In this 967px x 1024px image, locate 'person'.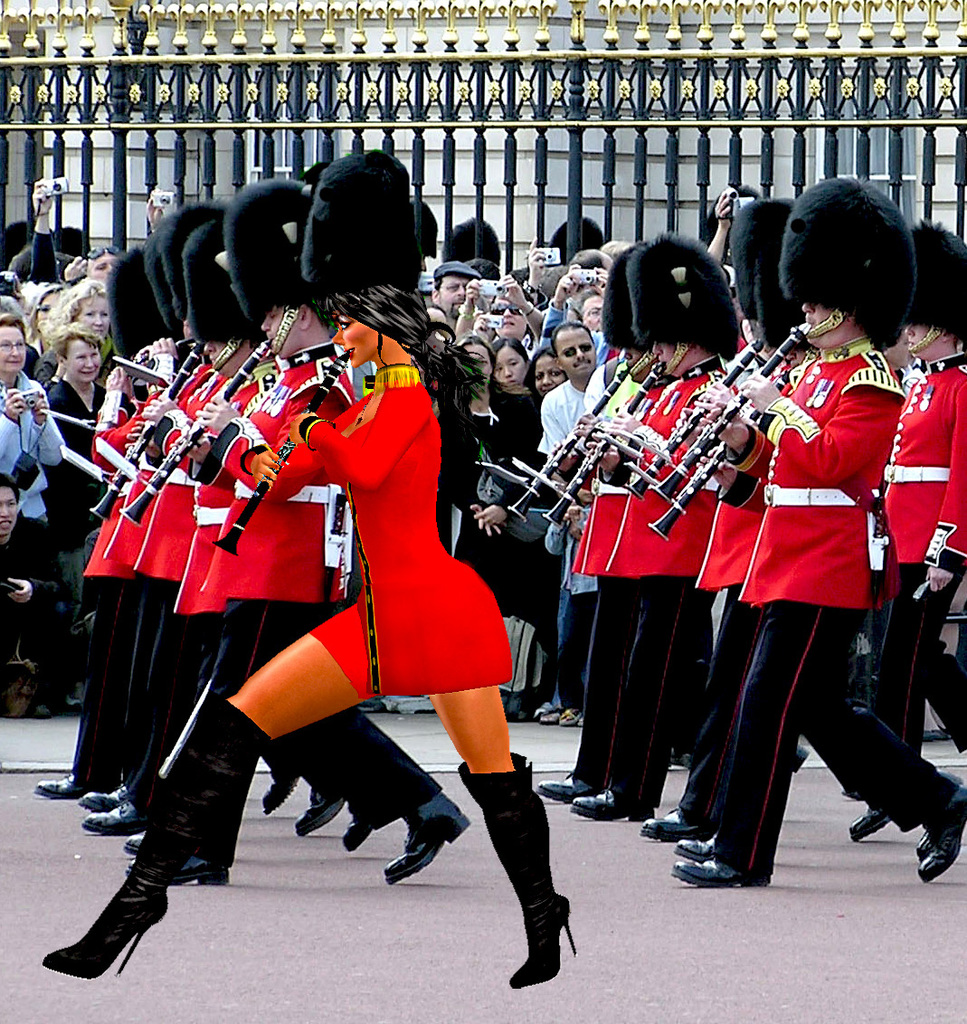
Bounding box: 536:346:567:399.
